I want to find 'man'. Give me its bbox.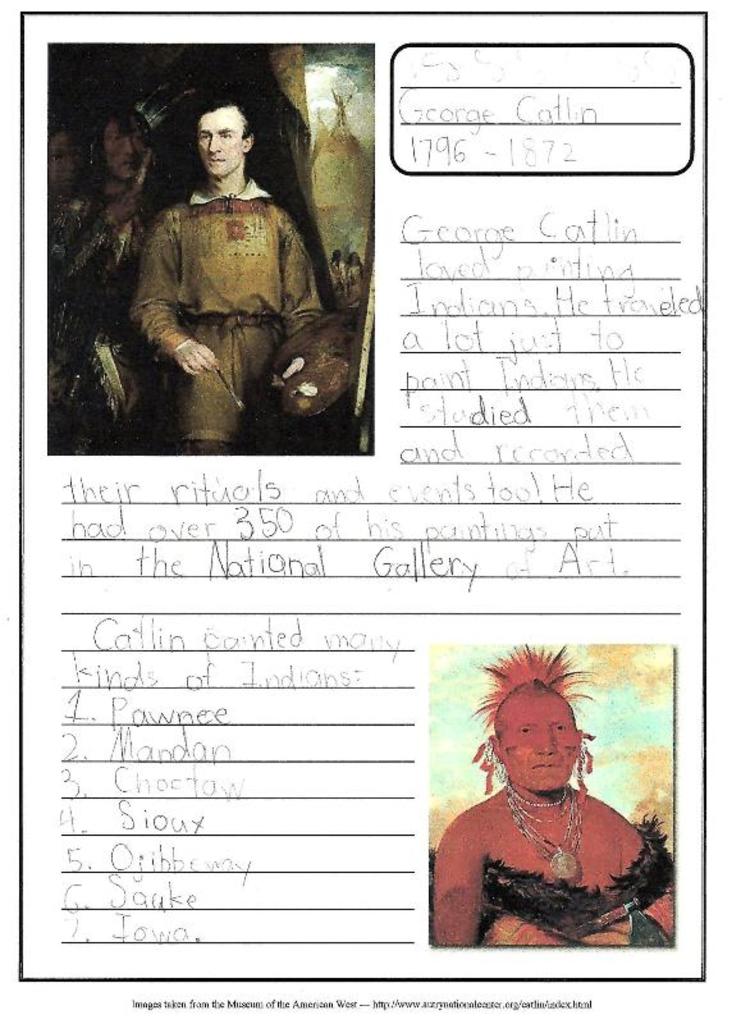
(44, 97, 187, 456).
